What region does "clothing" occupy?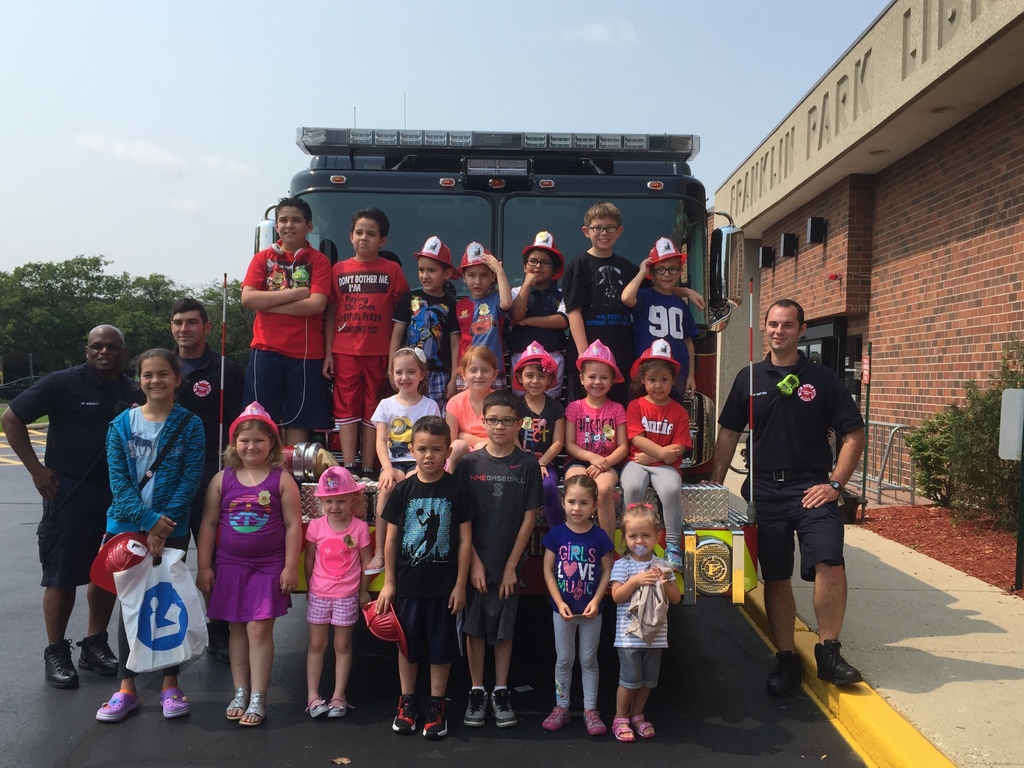
(left=384, top=280, right=466, bottom=413).
